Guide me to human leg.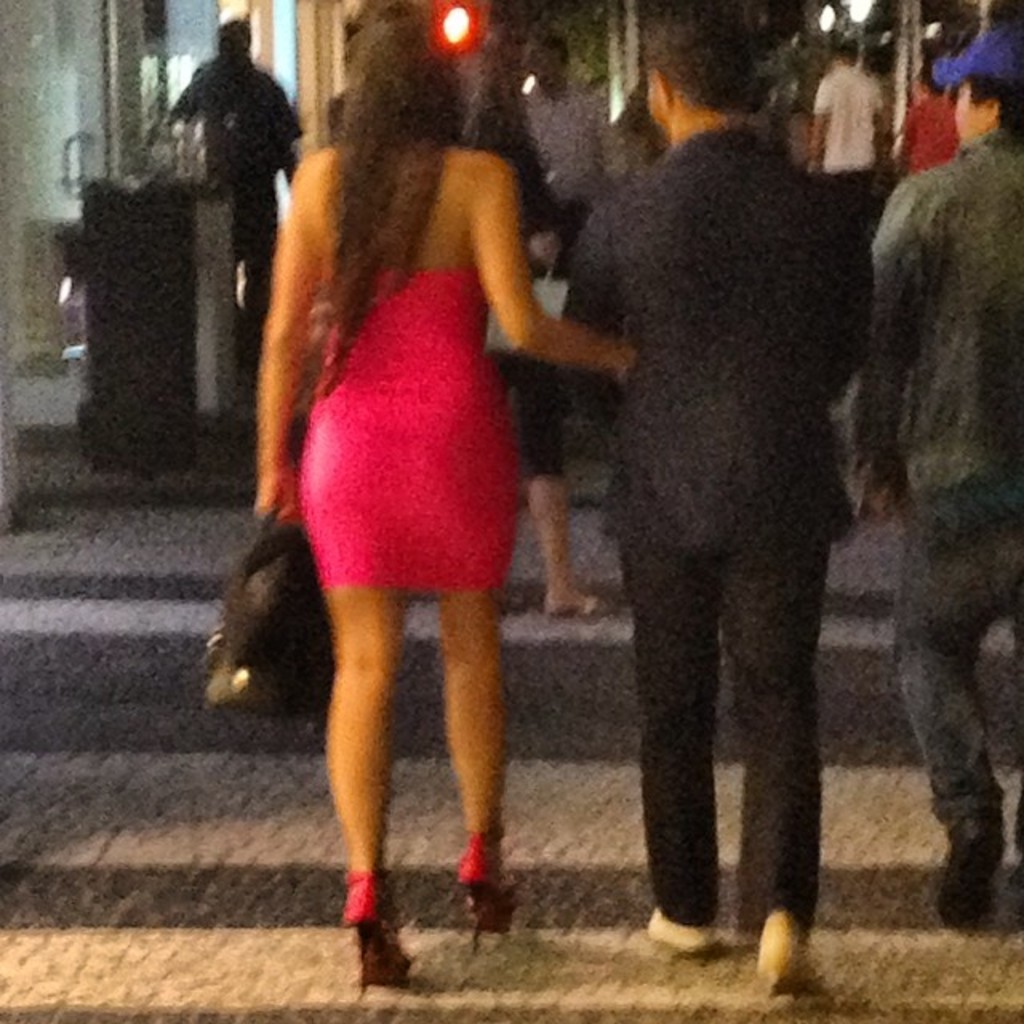
Guidance: box=[616, 453, 714, 949].
